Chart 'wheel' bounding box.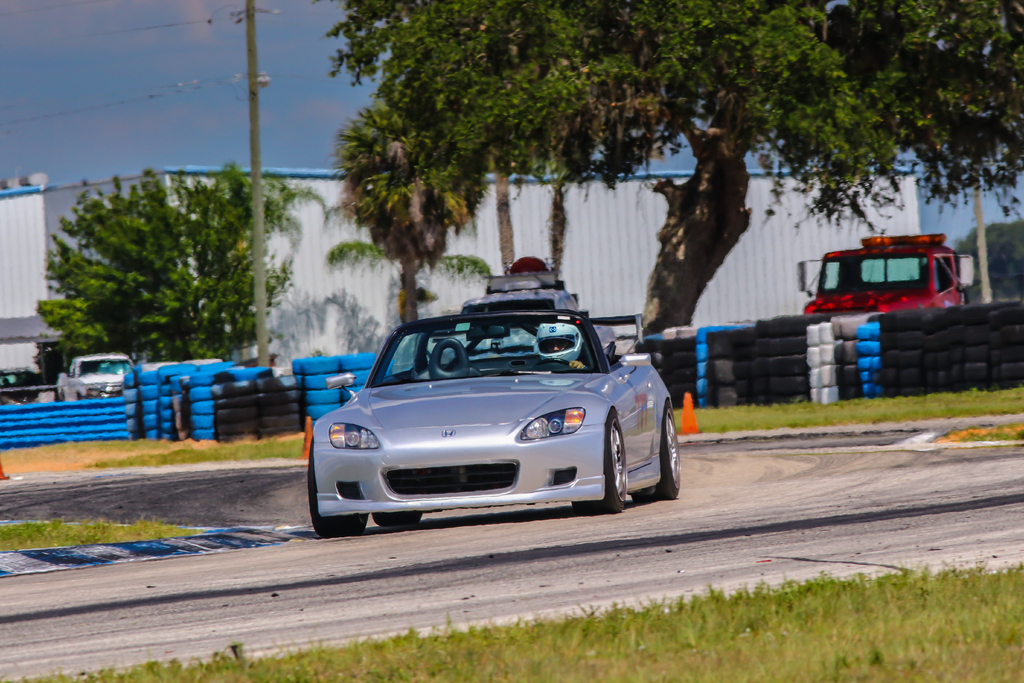
Charted: <box>309,437,371,534</box>.
